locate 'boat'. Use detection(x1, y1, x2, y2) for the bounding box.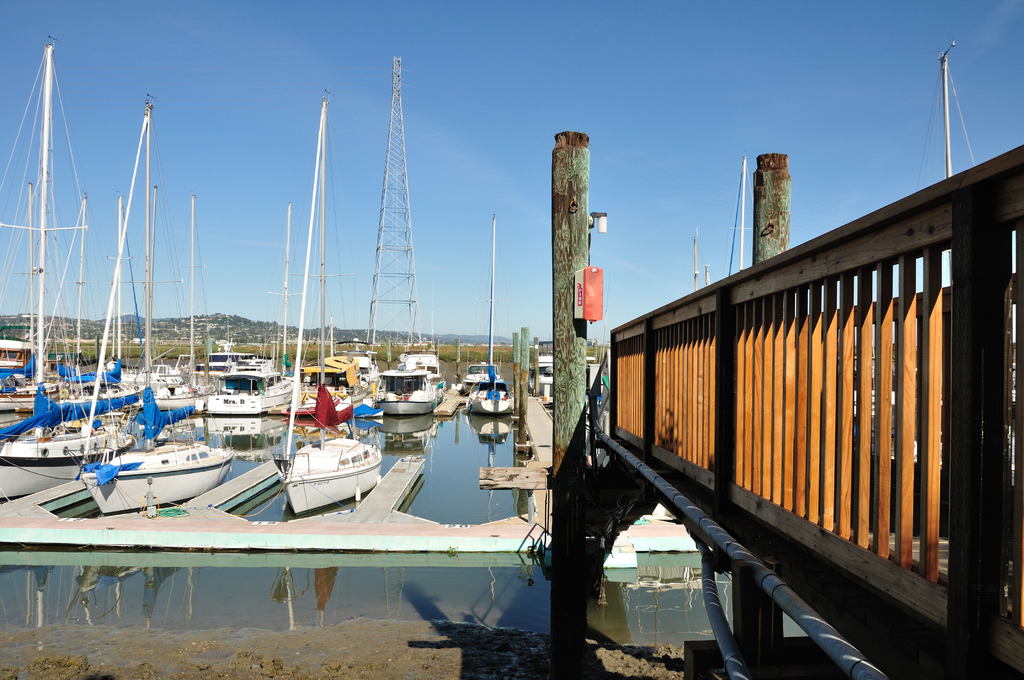
detection(199, 353, 290, 414).
